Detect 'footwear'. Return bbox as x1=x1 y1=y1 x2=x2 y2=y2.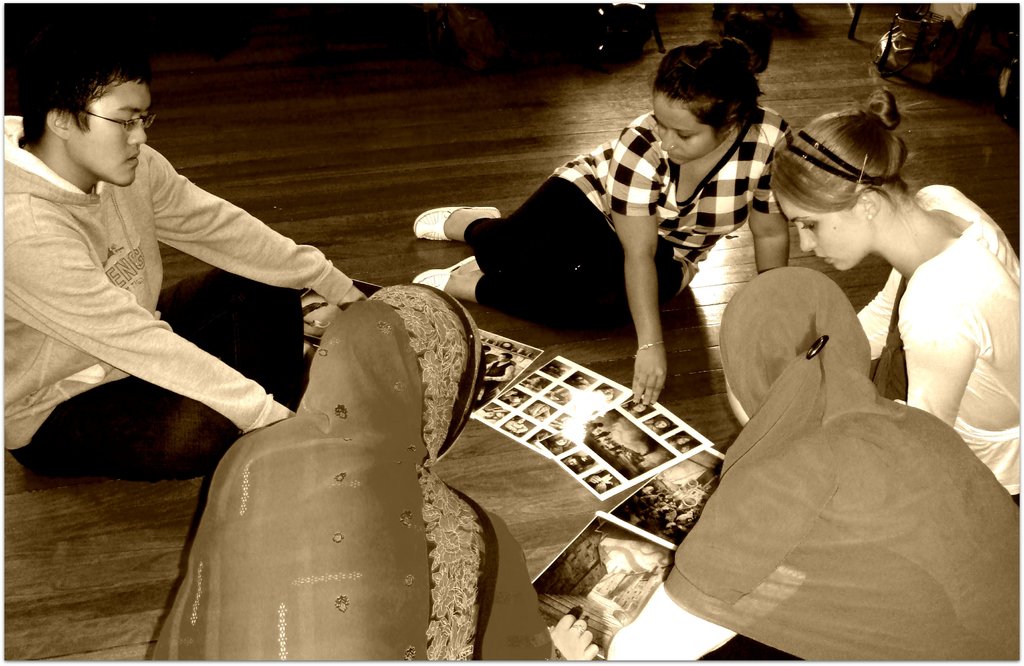
x1=406 y1=245 x2=483 y2=303.
